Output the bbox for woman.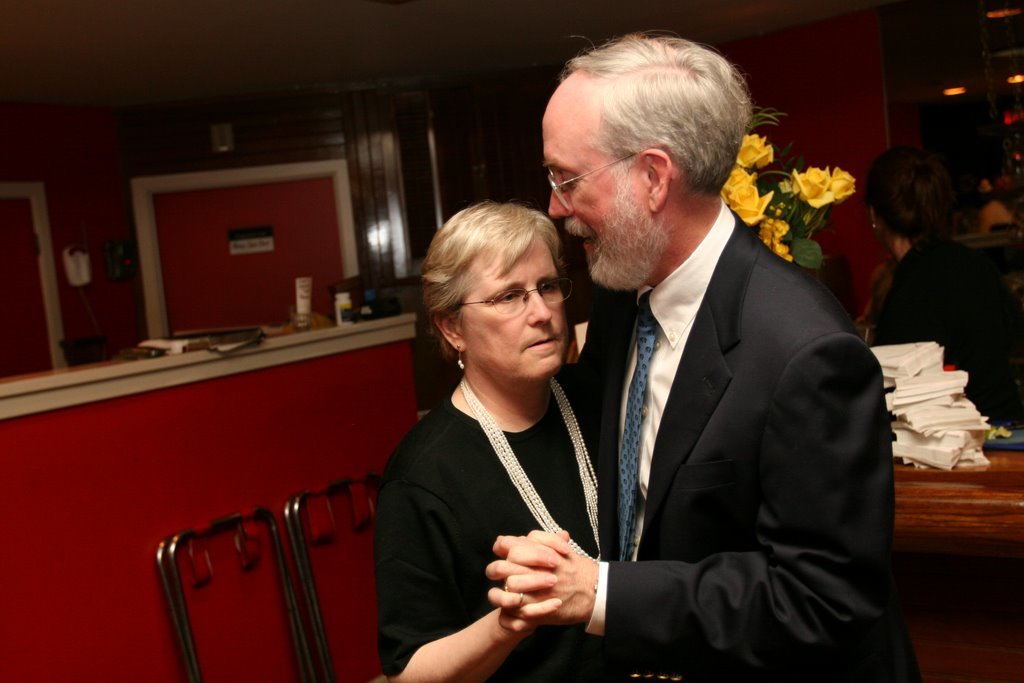
(left=379, top=169, right=633, bottom=682).
